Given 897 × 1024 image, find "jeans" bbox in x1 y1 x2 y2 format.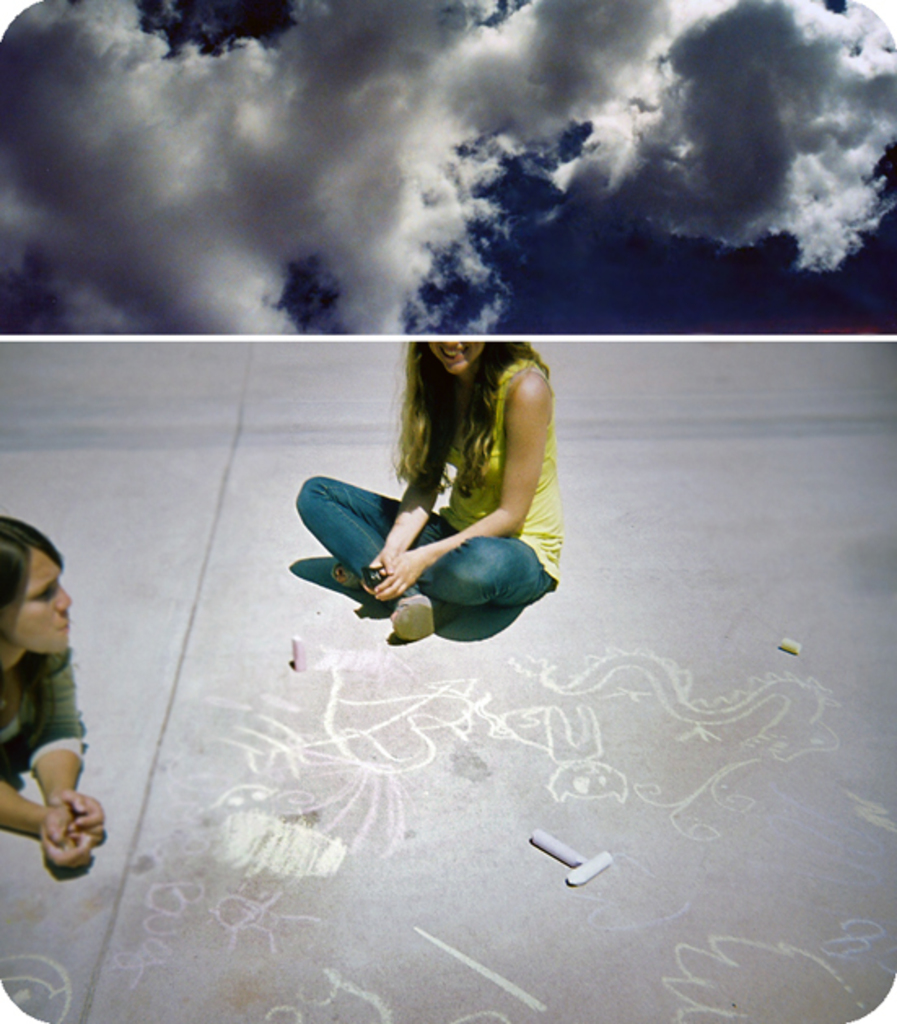
327 510 554 640.
